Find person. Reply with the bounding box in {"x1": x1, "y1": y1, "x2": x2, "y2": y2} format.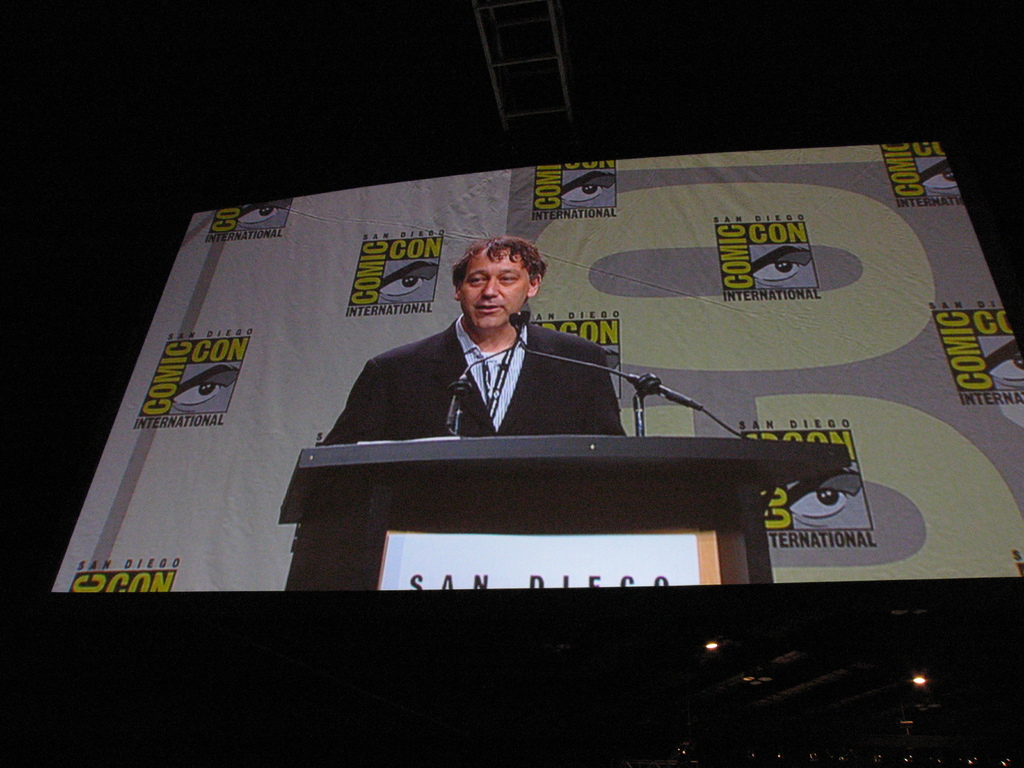
{"x1": 340, "y1": 241, "x2": 636, "y2": 504}.
